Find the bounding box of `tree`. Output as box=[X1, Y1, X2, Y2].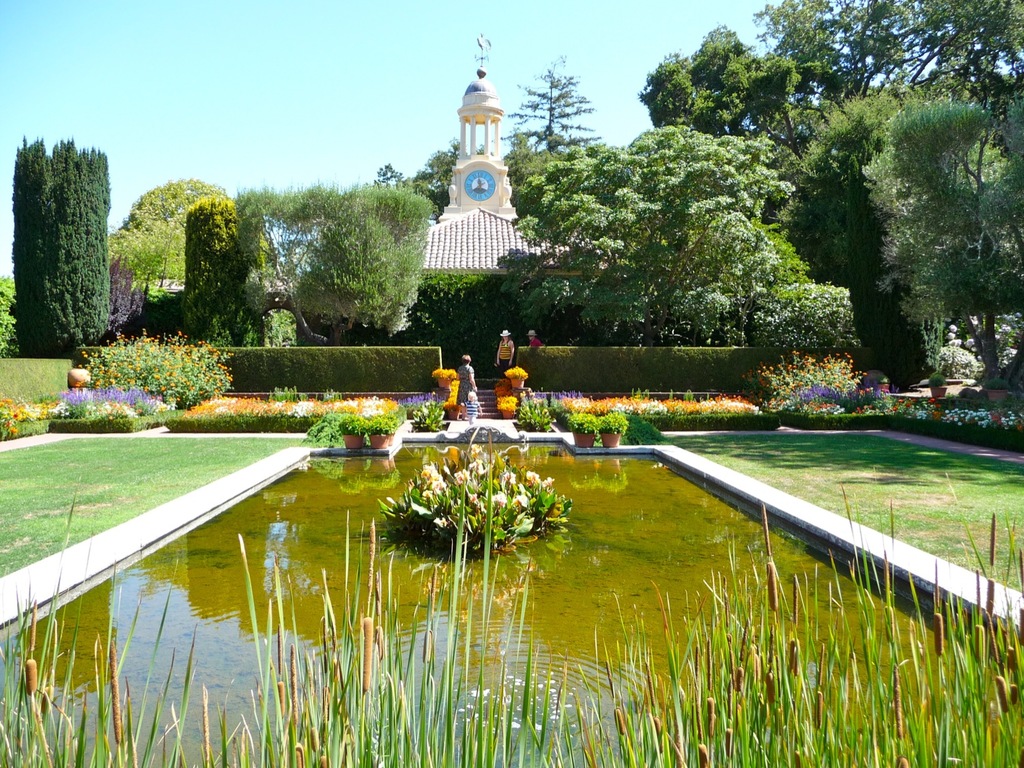
box=[413, 272, 520, 359].
